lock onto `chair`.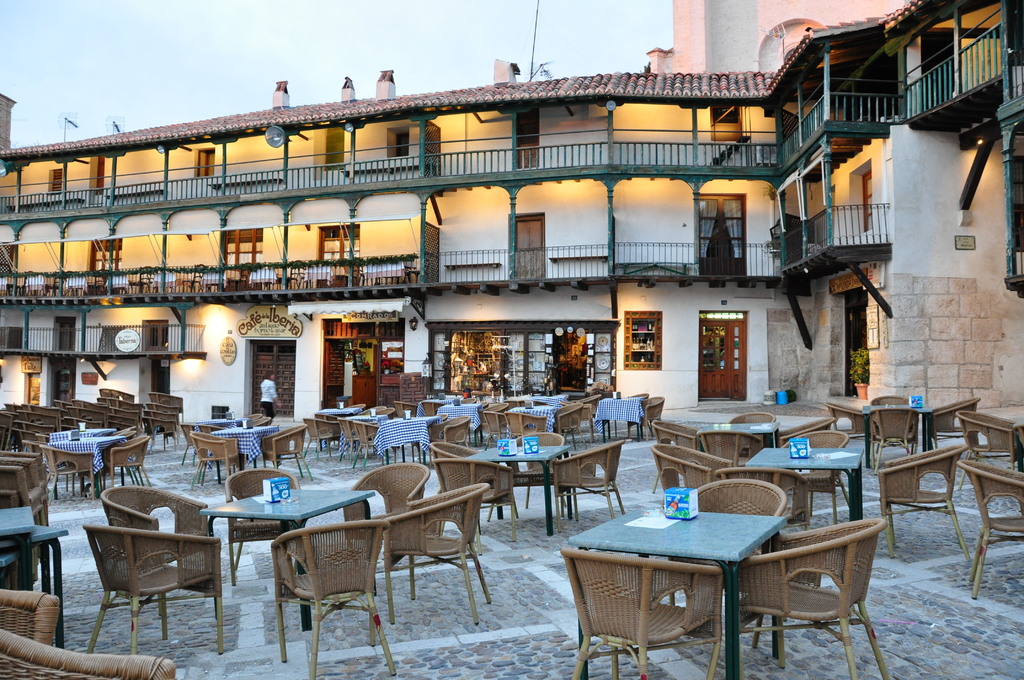
Locked: rect(351, 423, 379, 465).
